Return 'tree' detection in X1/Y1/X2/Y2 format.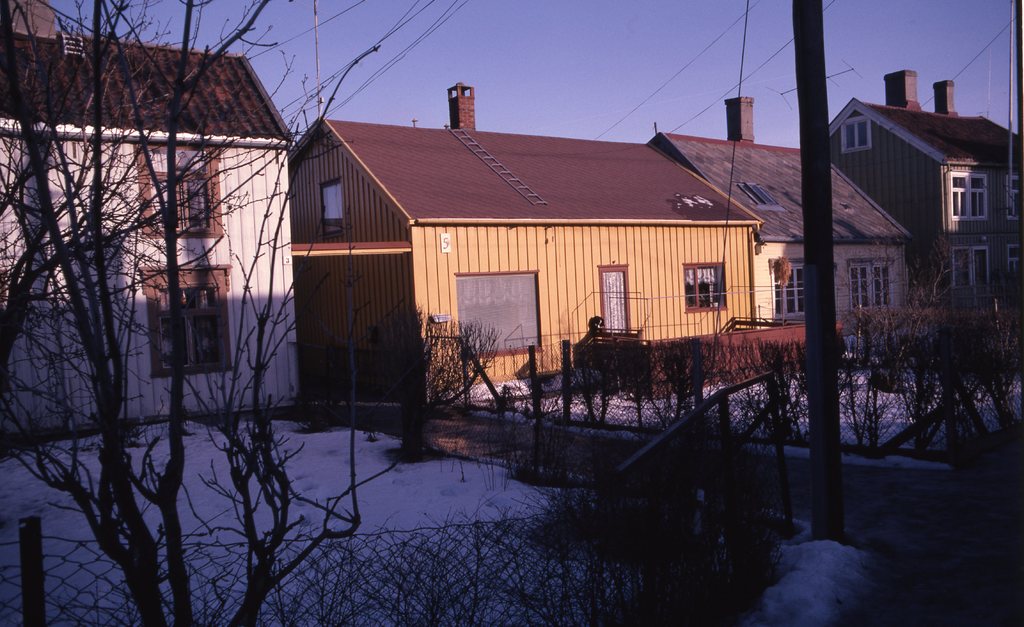
0/0/387/626.
